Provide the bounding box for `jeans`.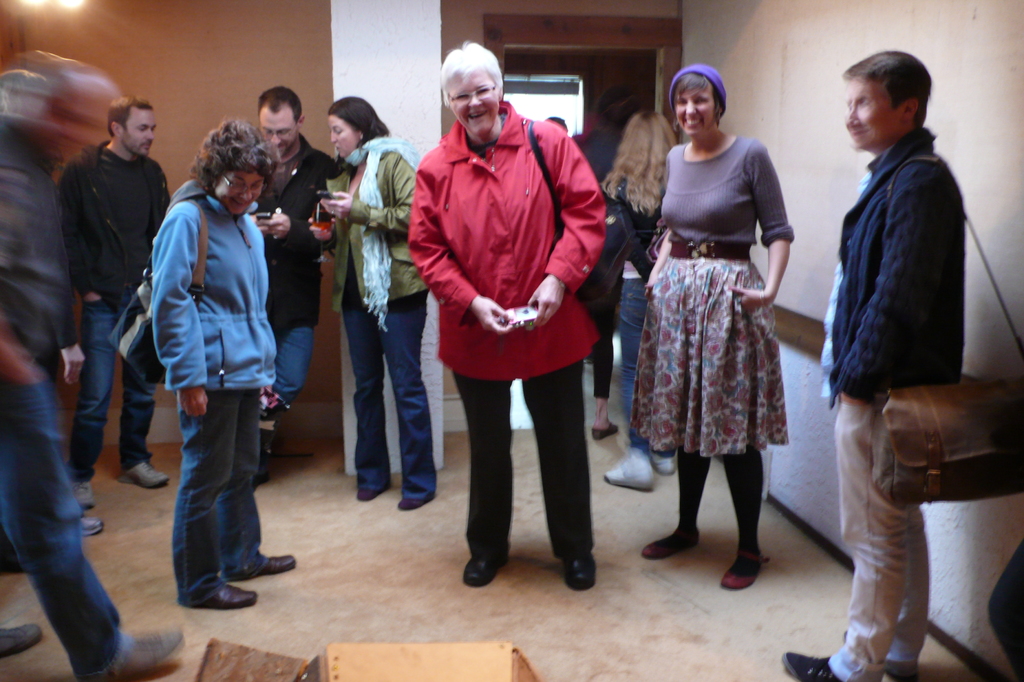
<box>621,279,673,455</box>.
